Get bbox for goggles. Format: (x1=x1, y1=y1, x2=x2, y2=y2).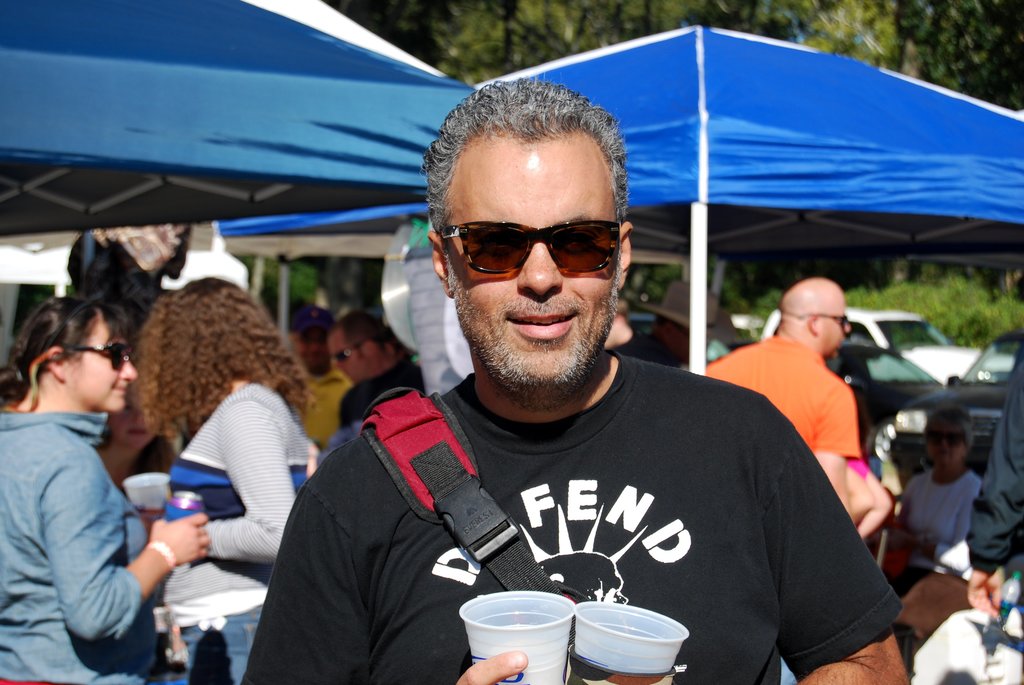
(x1=801, y1=308, x2=851, y2=331).
